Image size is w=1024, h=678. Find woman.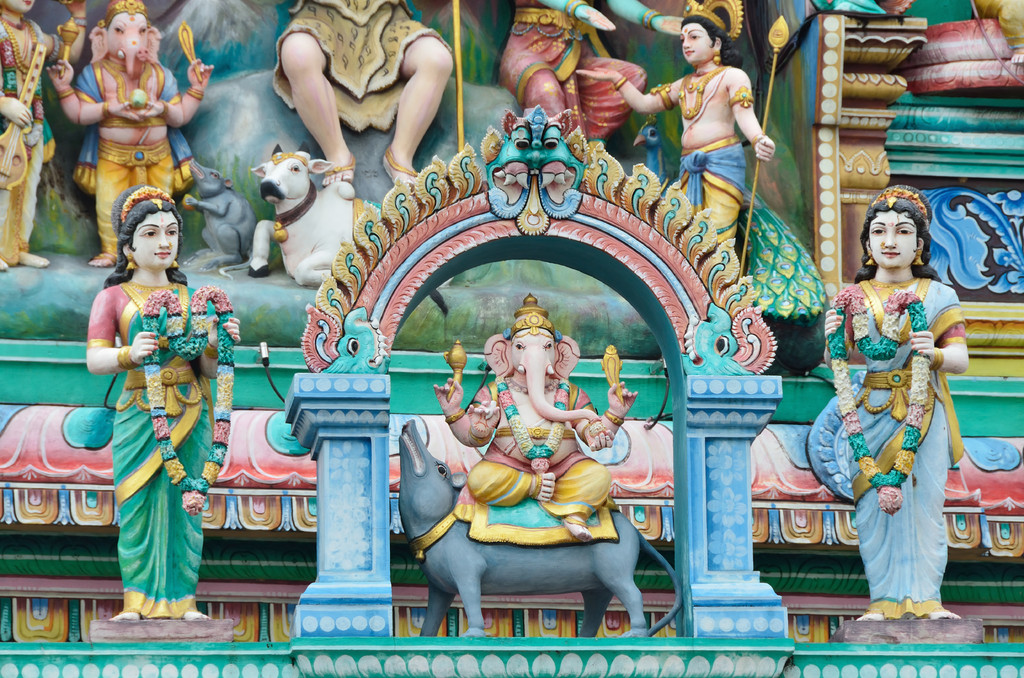
detection(85, 179, 225, 609).
